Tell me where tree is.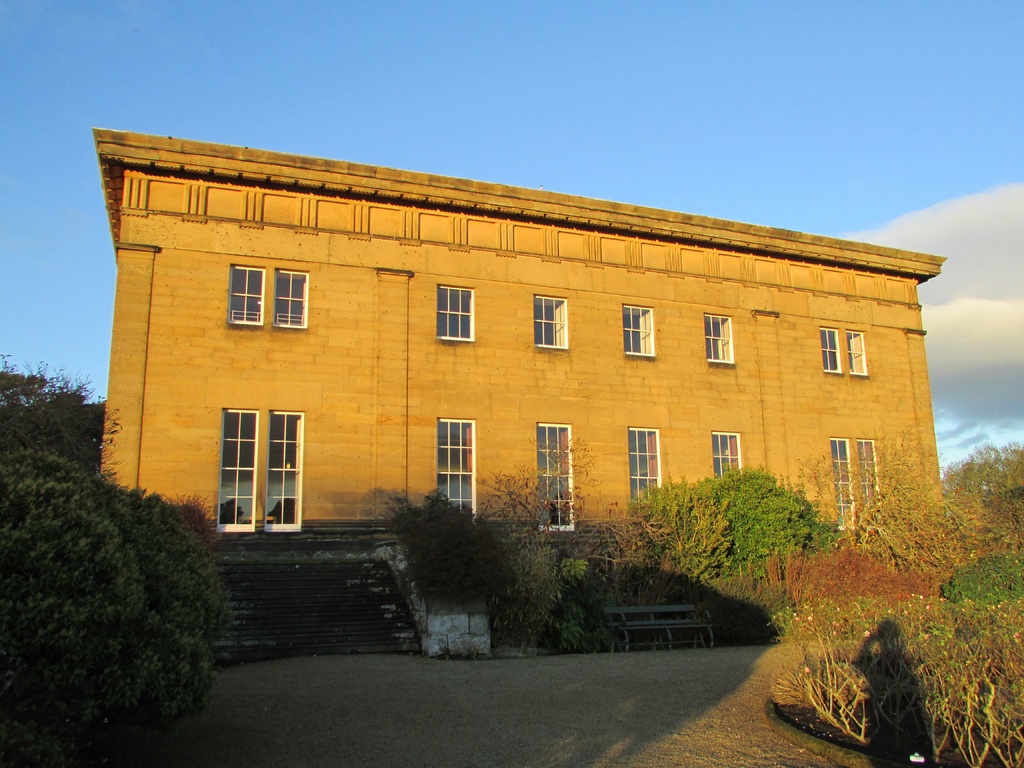
tree is at (left=10, top=420, right=243, bottom=725).
